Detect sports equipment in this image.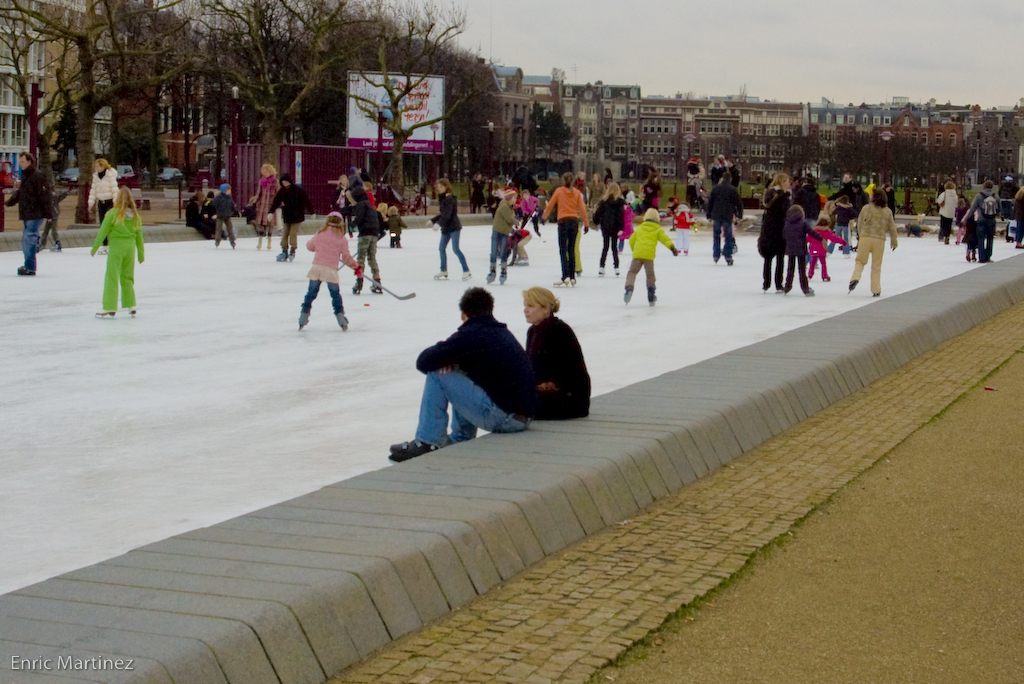
Detection: region(873, 294, 880, 298).
